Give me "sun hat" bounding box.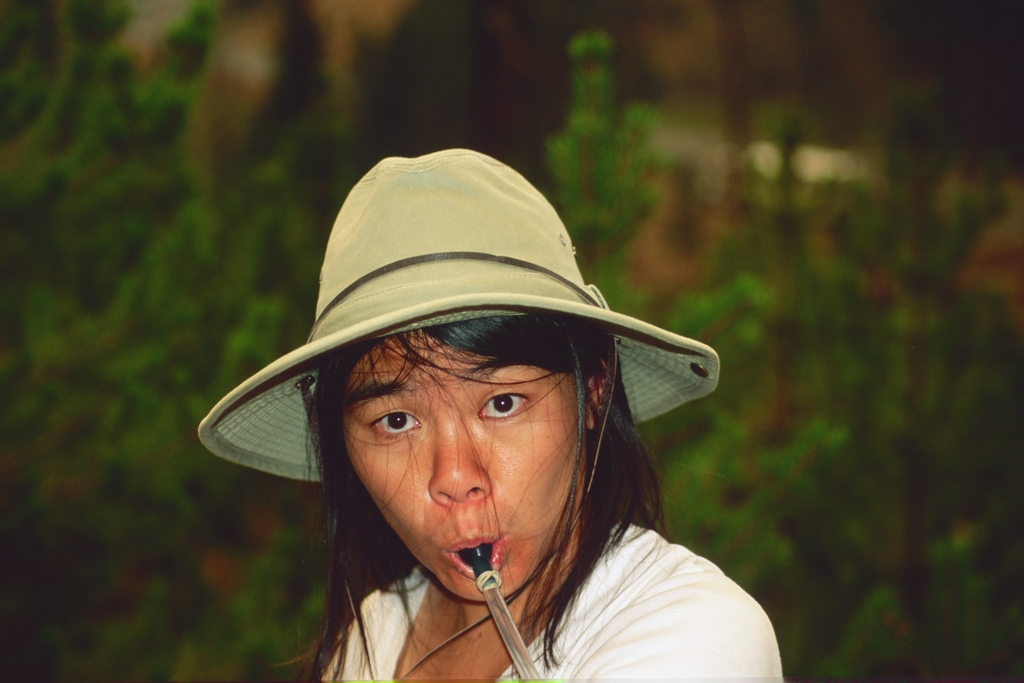
pyautogui.locateOnScreen(198, 147, 726, 677).
